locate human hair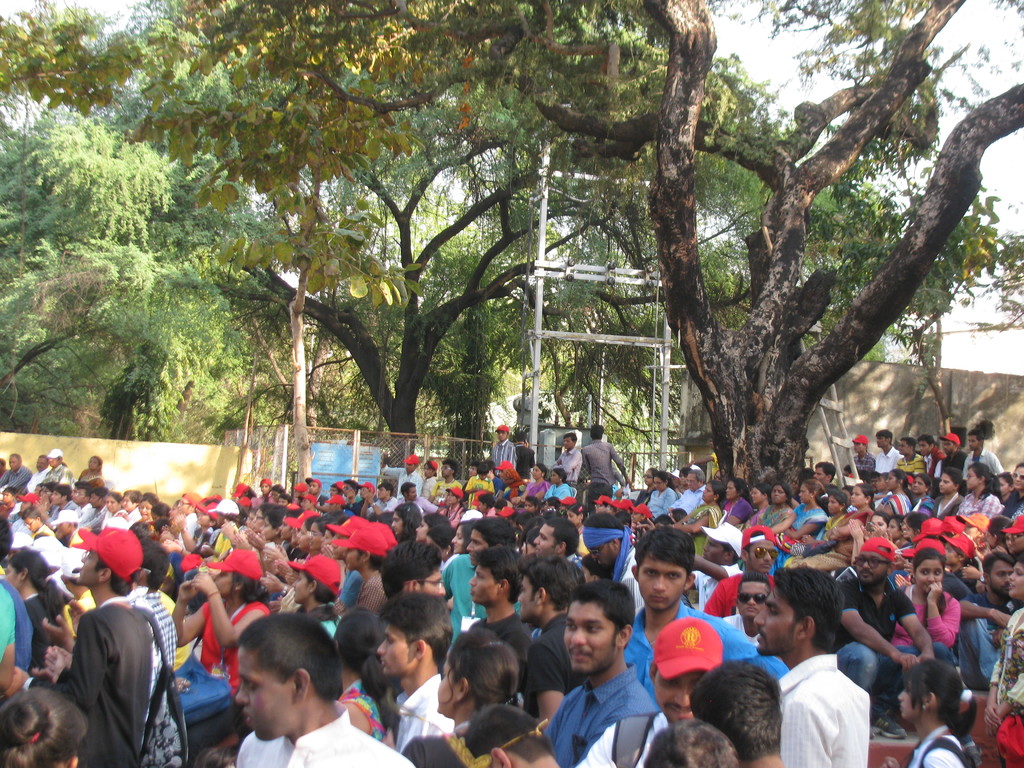
<box>124,486,143,507</box>
